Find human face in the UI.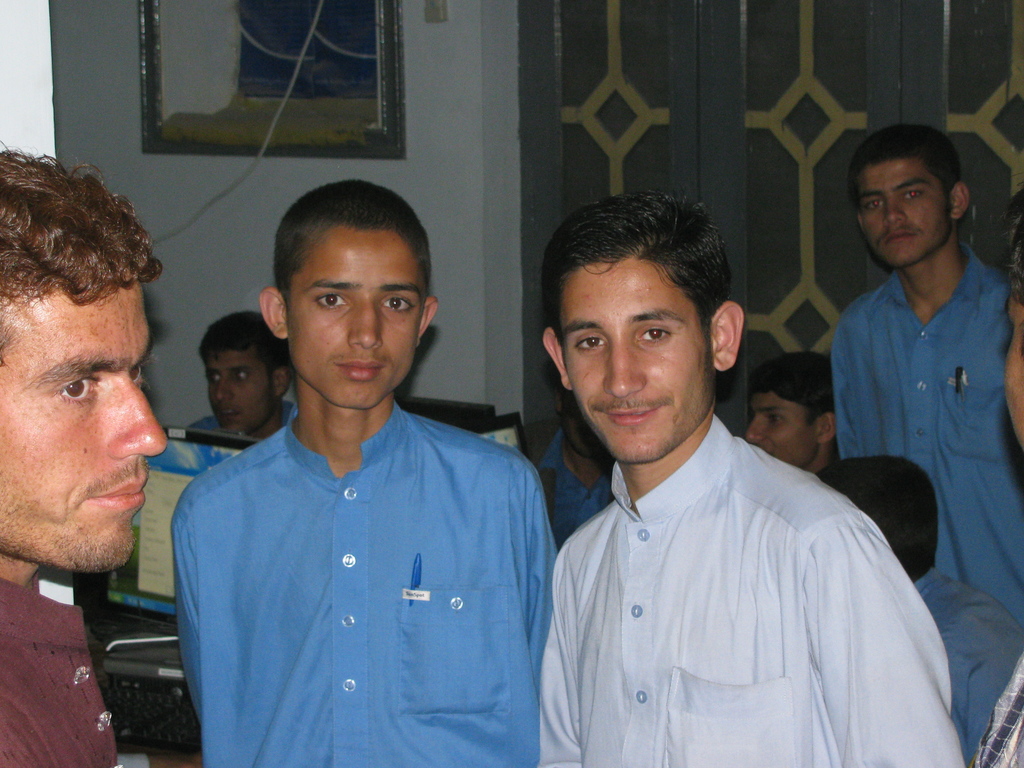
UI element at <region>284, 232, 415, 405</region>.
